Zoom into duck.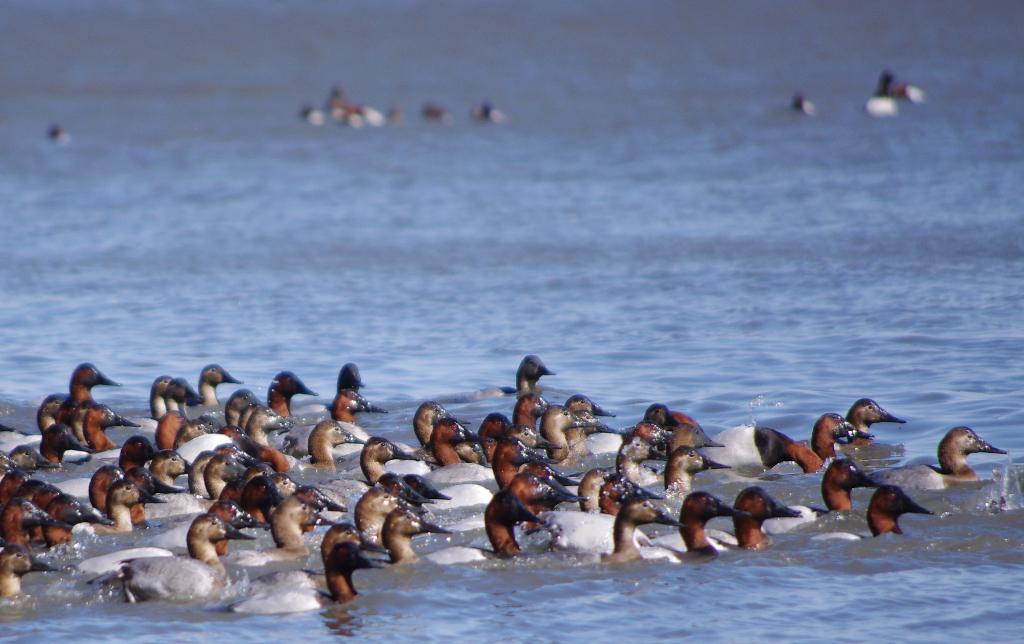
Zoom target: locate(328, 362, 370, 419).
